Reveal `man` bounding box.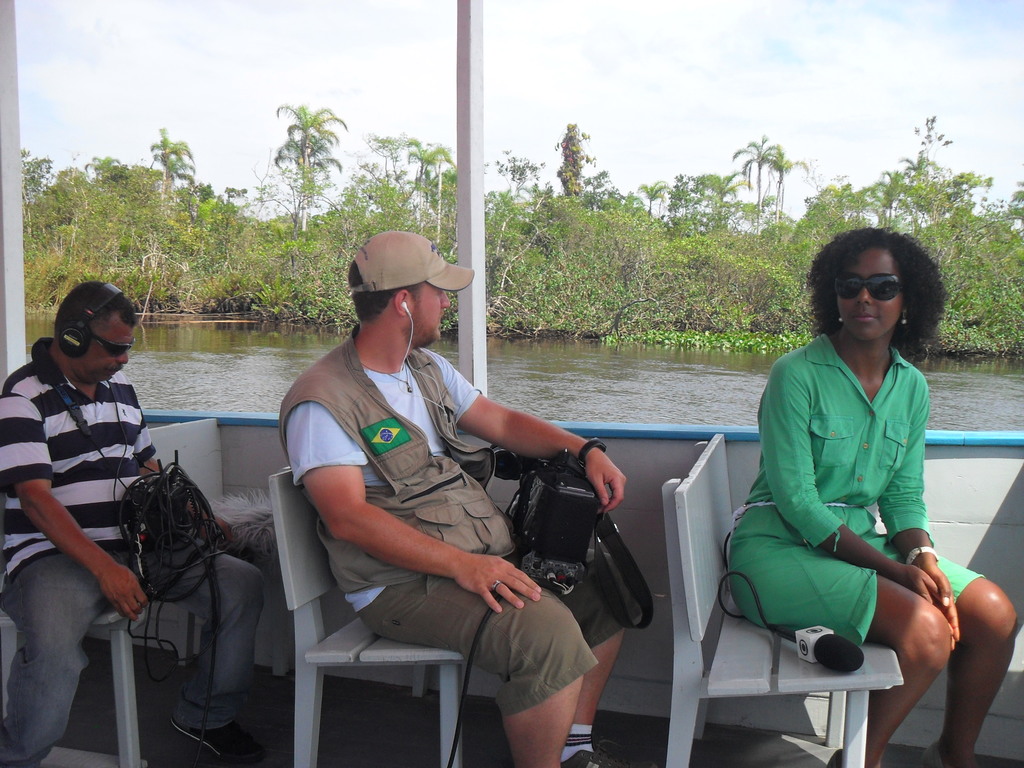
Revealed: (273, 227, 626, 767).
